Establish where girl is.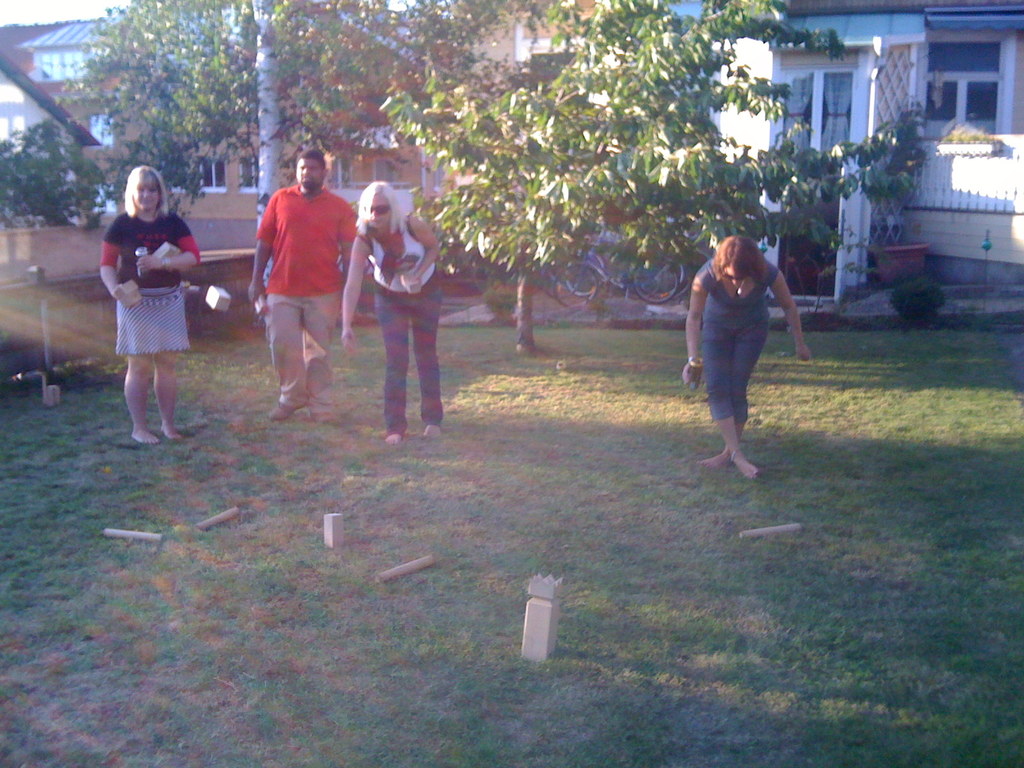
Established at crop(81, 163, 227, 459).
